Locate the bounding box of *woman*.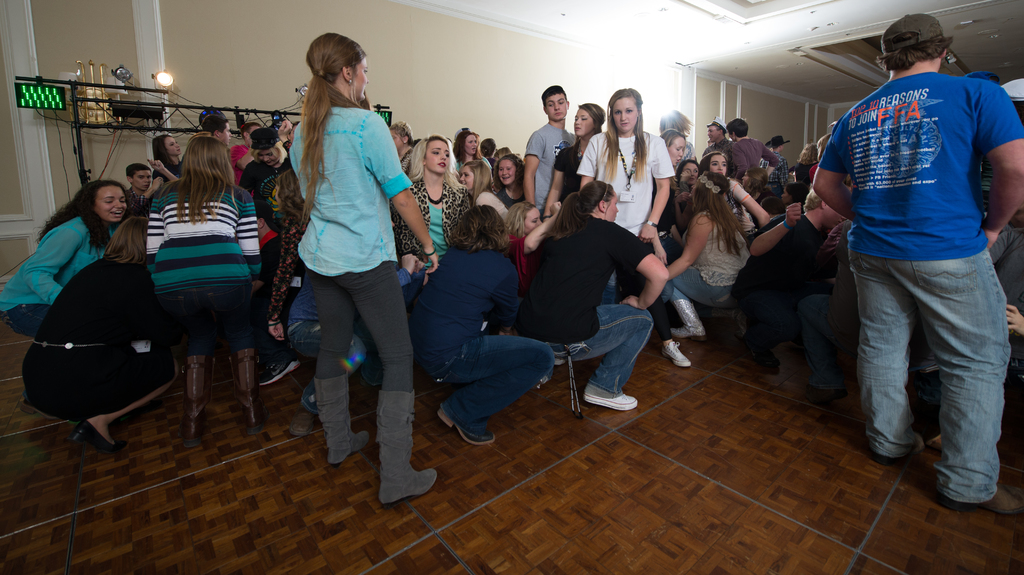
Bounding box: [left=699, top=150, right=766, bottom=239].
